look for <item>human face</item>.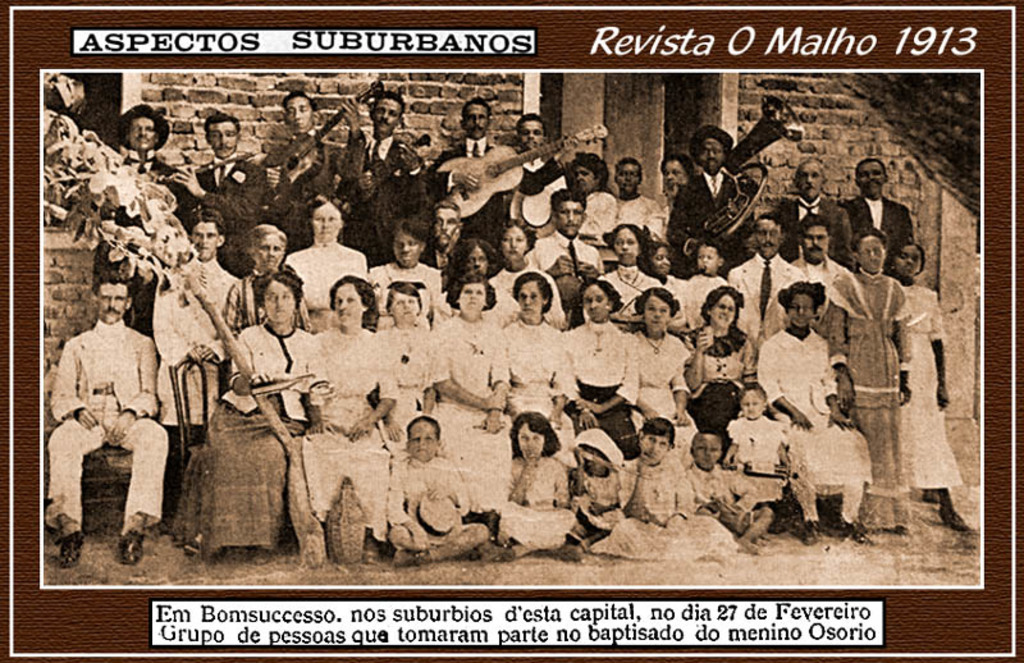
Found: <bbox>520, 419, 541, 456</bbox>.
